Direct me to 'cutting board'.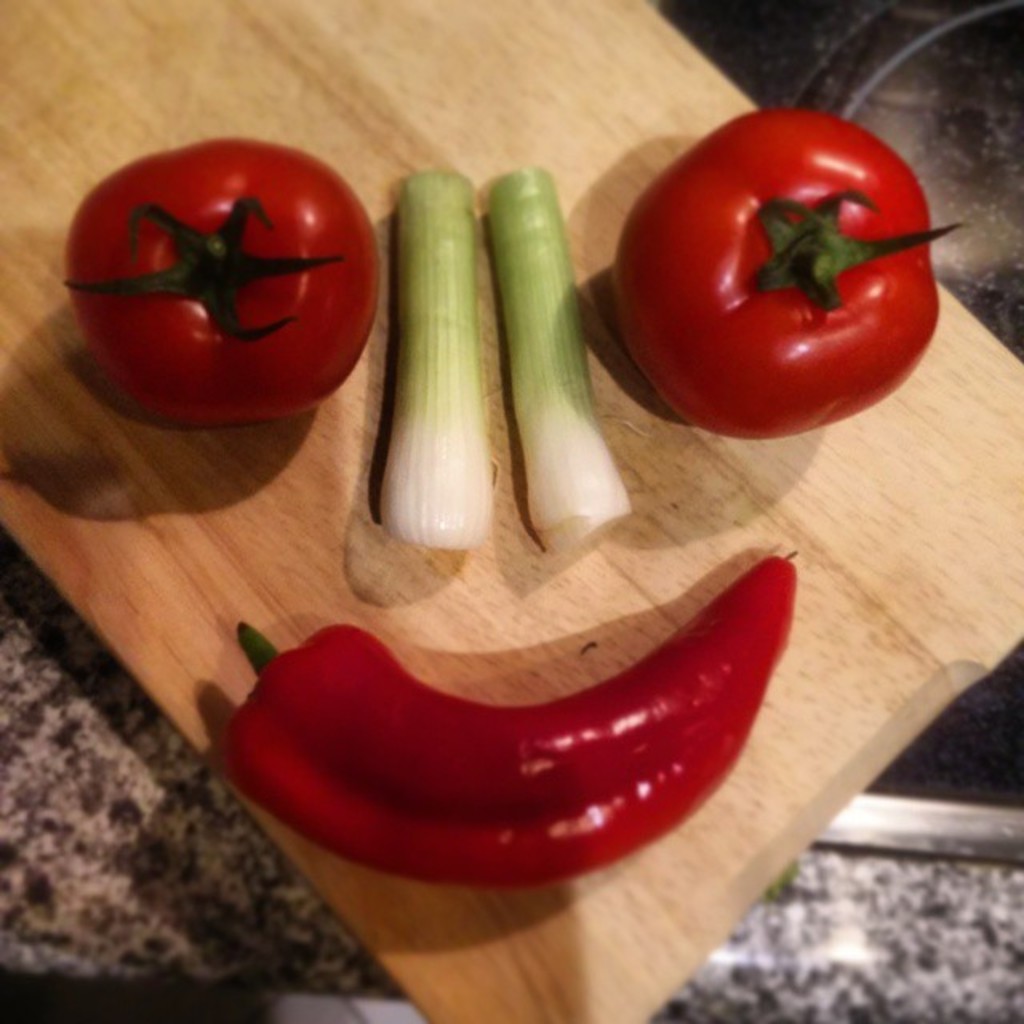
Direction: pyautogui.locateOnScreen(0, 0, 1022, 1022).
